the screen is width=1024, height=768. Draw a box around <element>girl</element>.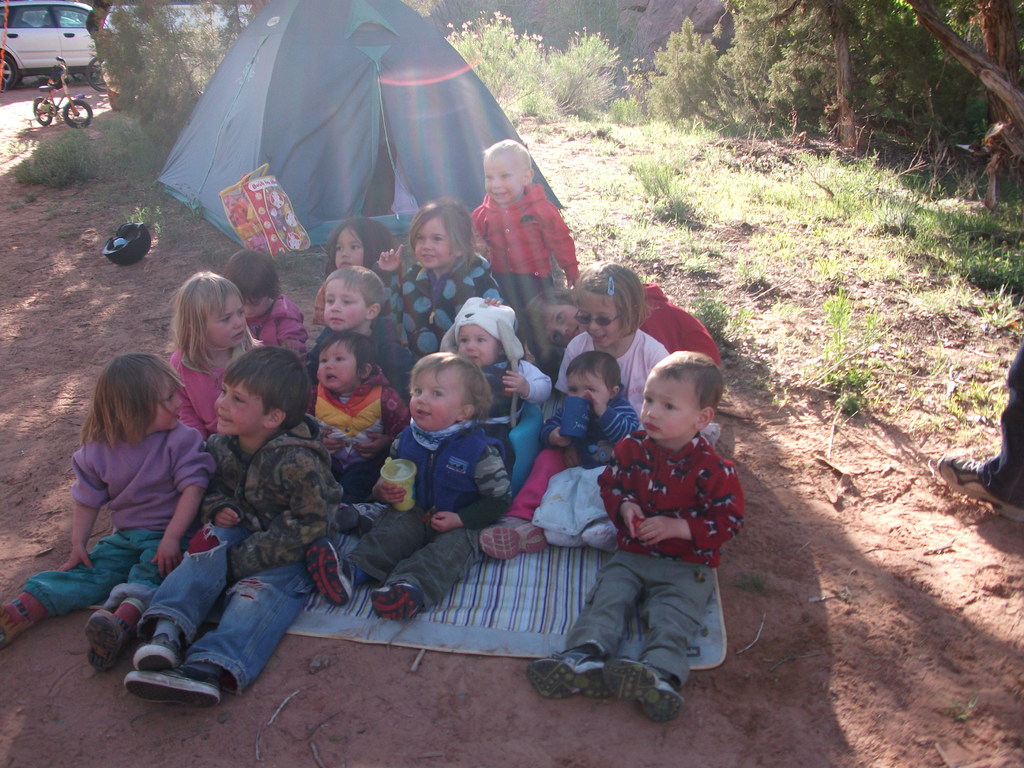
pyautogui.locateOnScreen(0, 349, 218, 669).
